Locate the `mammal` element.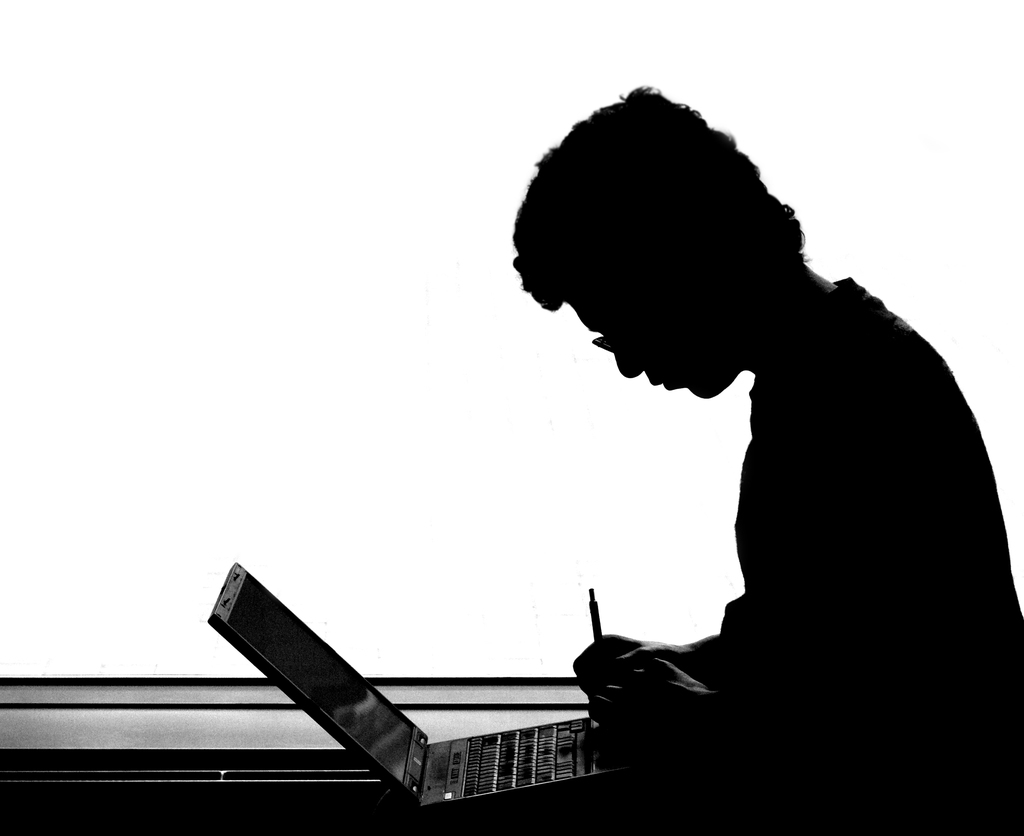
Element bbox: 512, 83, 1023, 833.
